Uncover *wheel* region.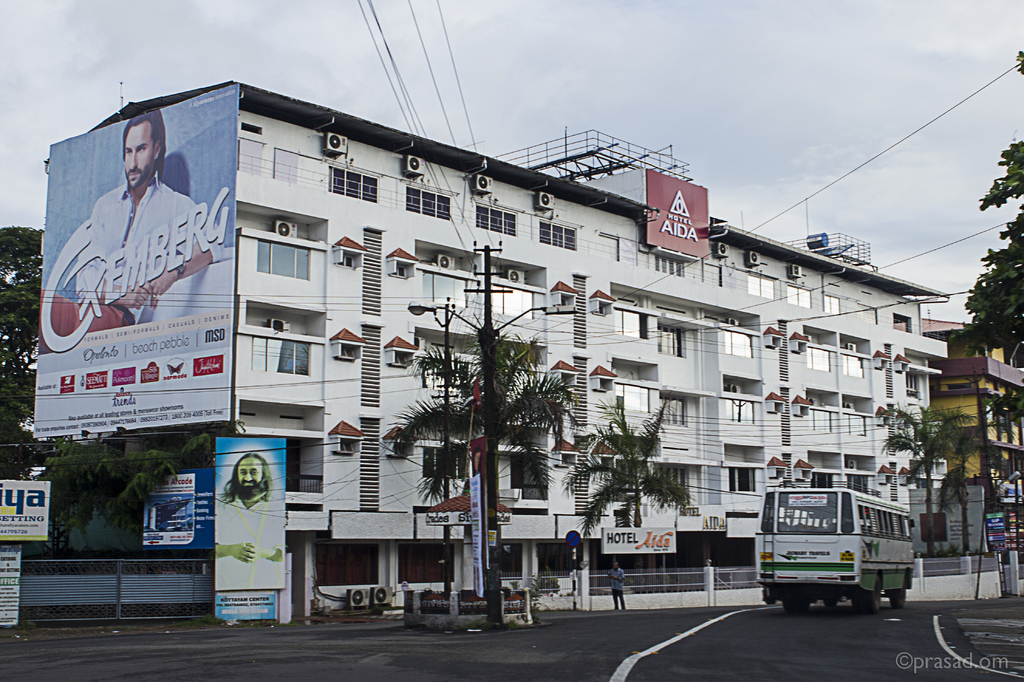
Uncovered: <bbox>859, 575, 884, 619</bbox>.
